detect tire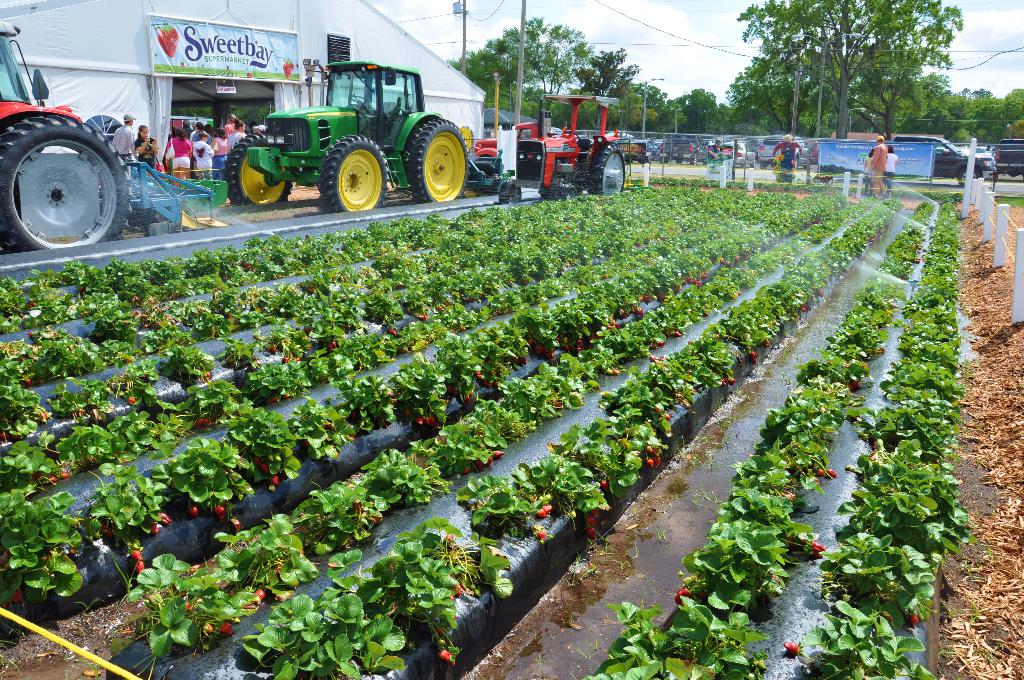
bbox=[589, 143, 629, 195]
